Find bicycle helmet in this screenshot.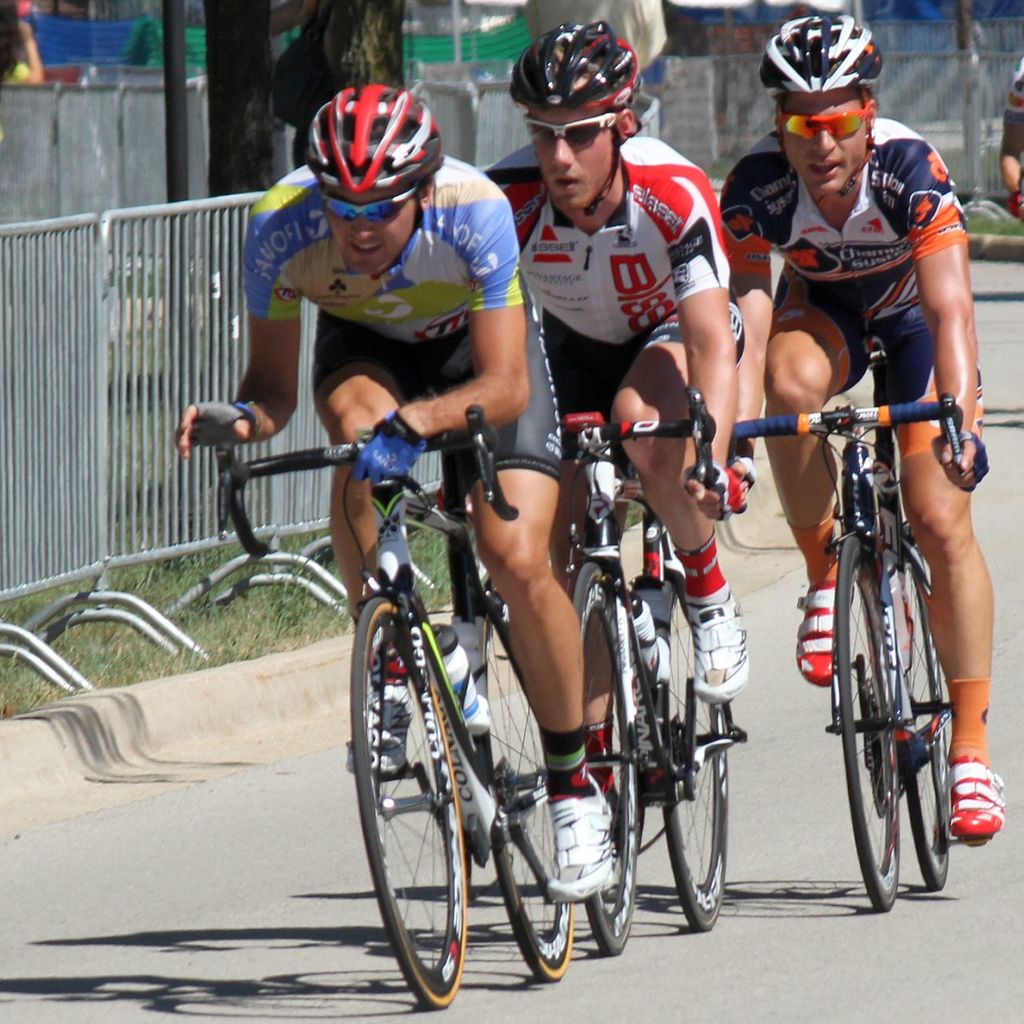
The bounding box for bicycle helmet is detection(750, 16, 877, 88).
